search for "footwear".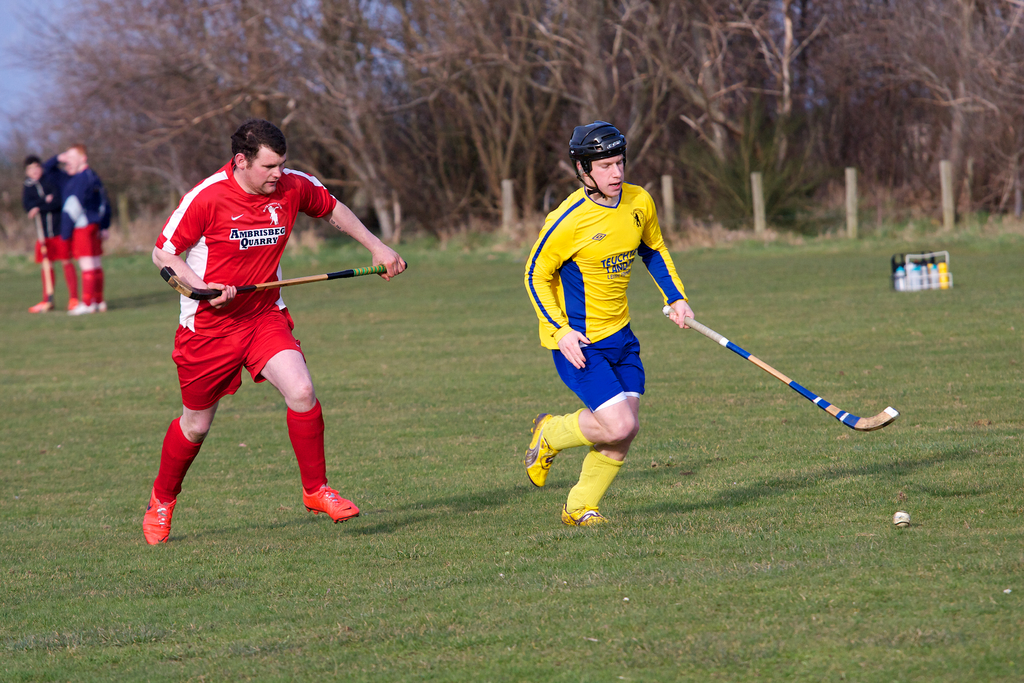
Found at (98, 299, 108, 309).
